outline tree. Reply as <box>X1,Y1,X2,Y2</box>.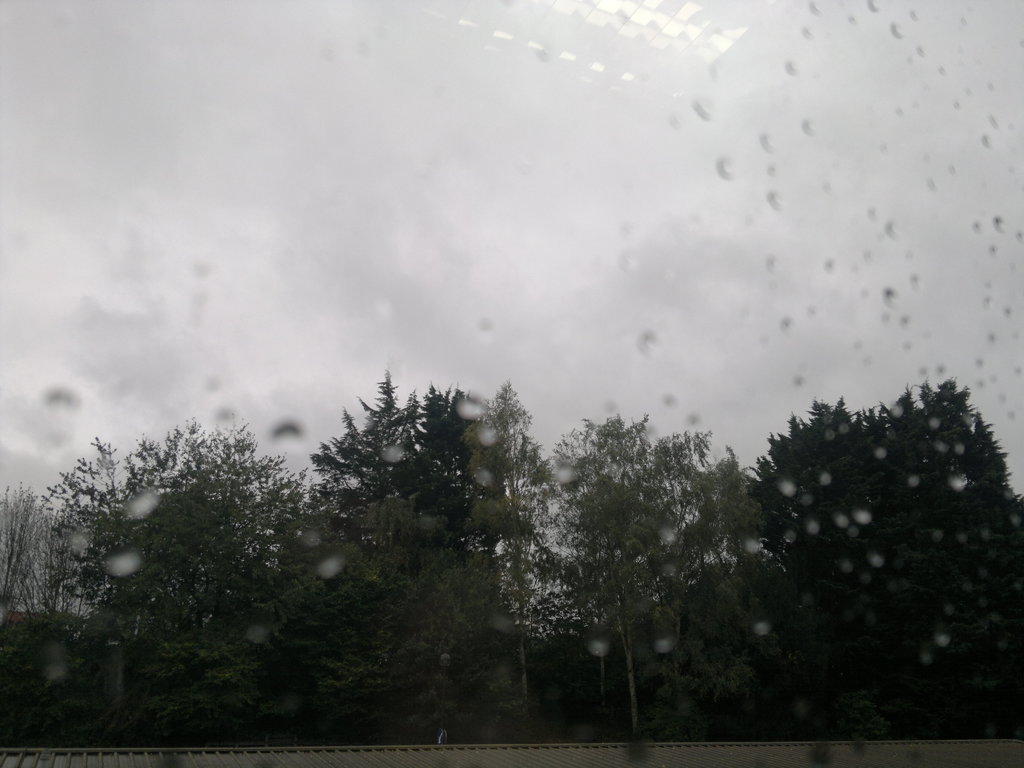
<box>740,365,1023,739</box>.
